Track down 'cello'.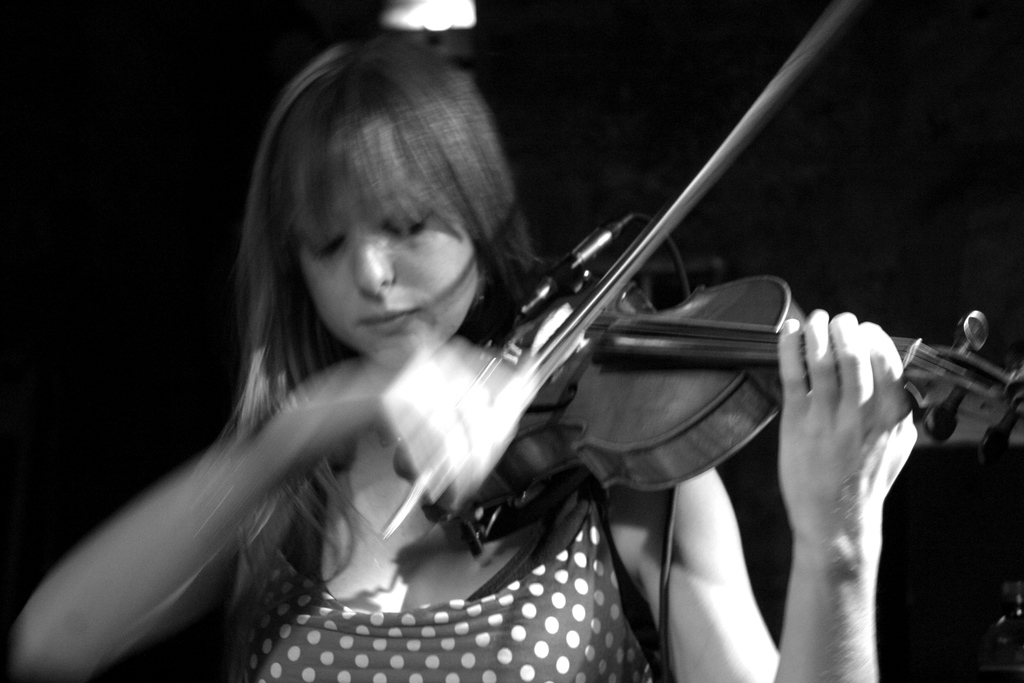
Tracked to 436/3/1021/536.
